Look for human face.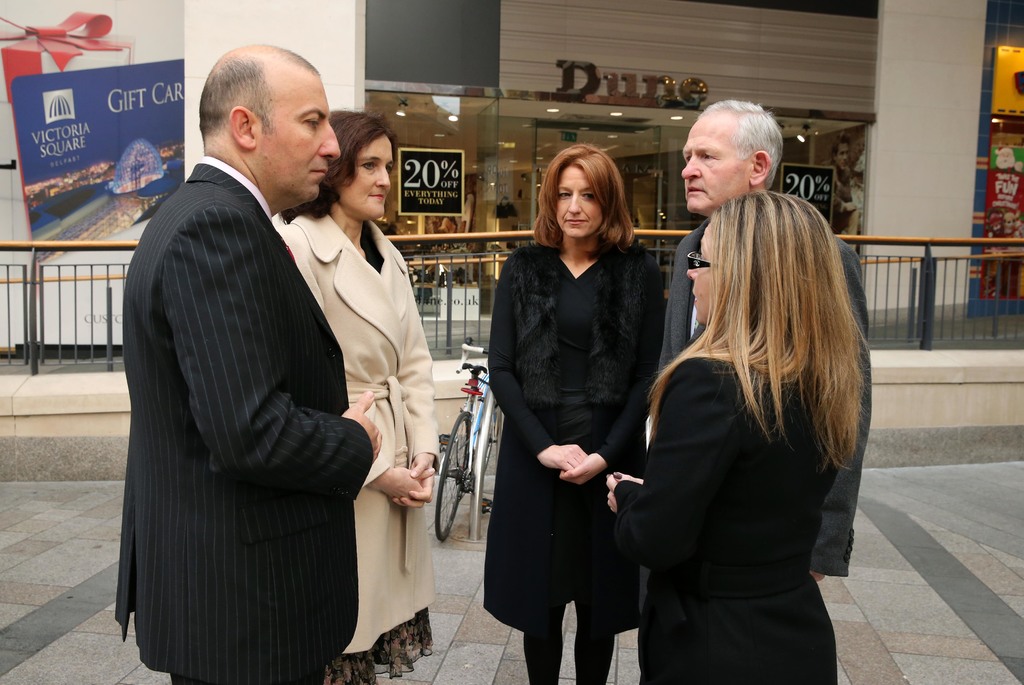
Found: [559, 164, 606, 238].
